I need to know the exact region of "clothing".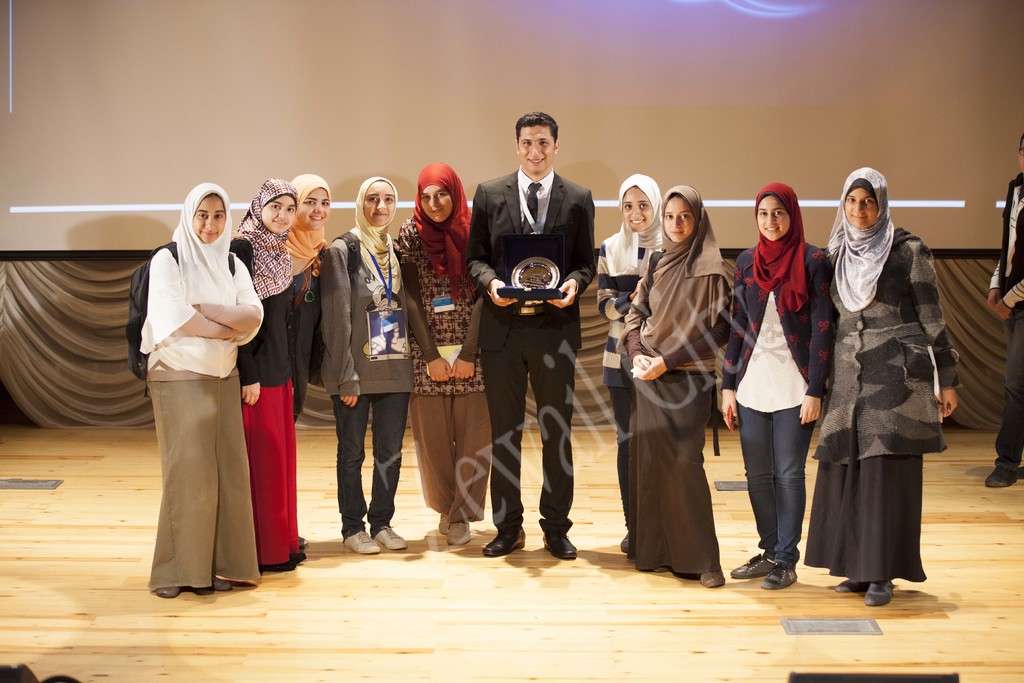
Region: 596, 231, 673, 529.
